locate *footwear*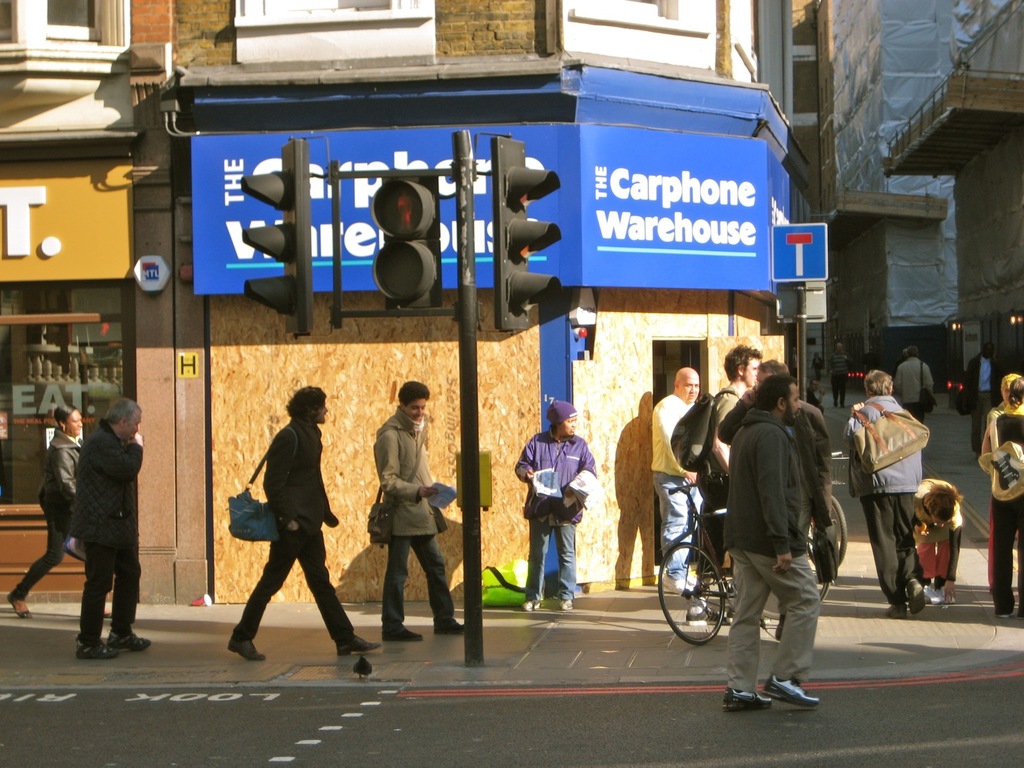
BBox(524, 594, 542, 612)
